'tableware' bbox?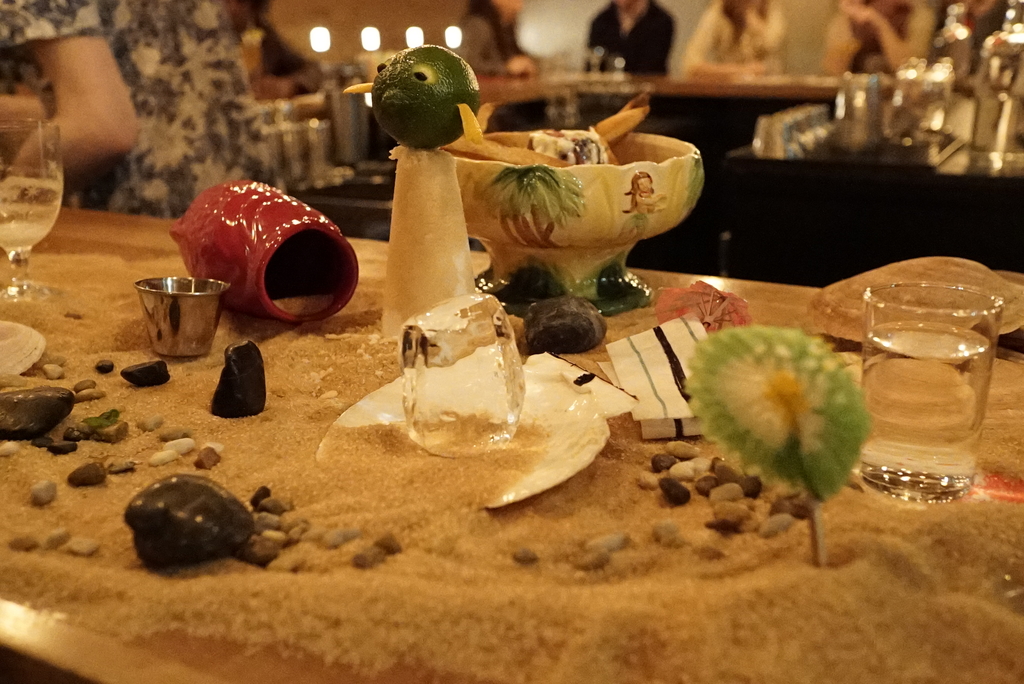
l=446, t=126, r=708, b=322
